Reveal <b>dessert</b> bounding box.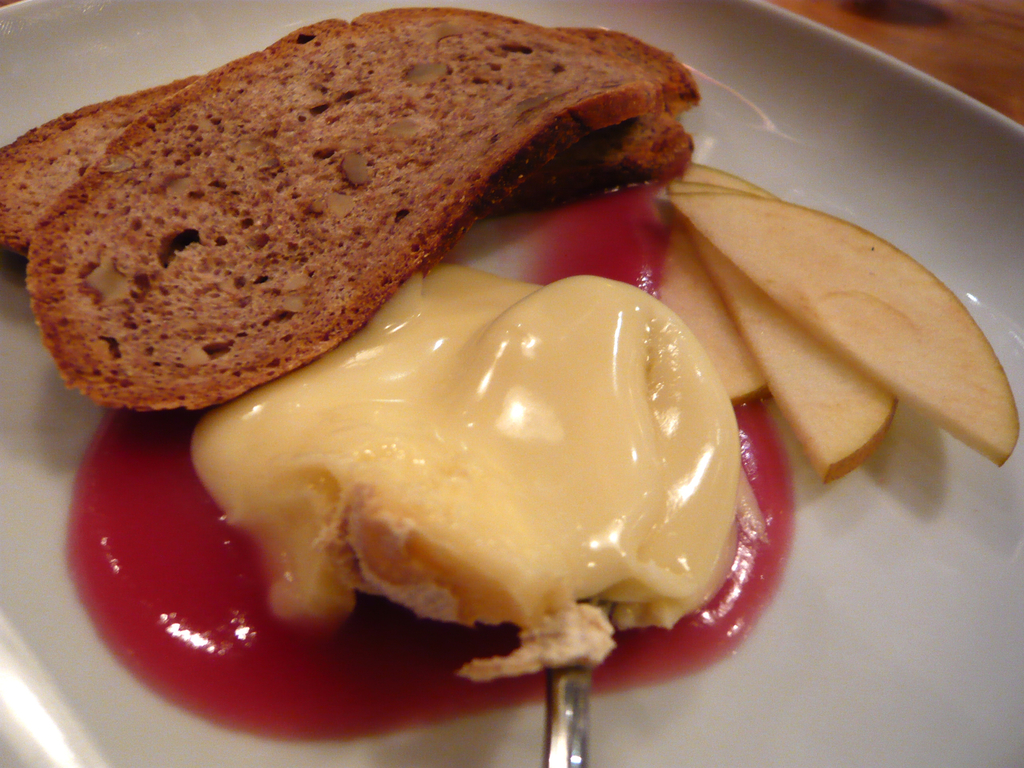
Revealed: locate(0, 31, 737, 389).
